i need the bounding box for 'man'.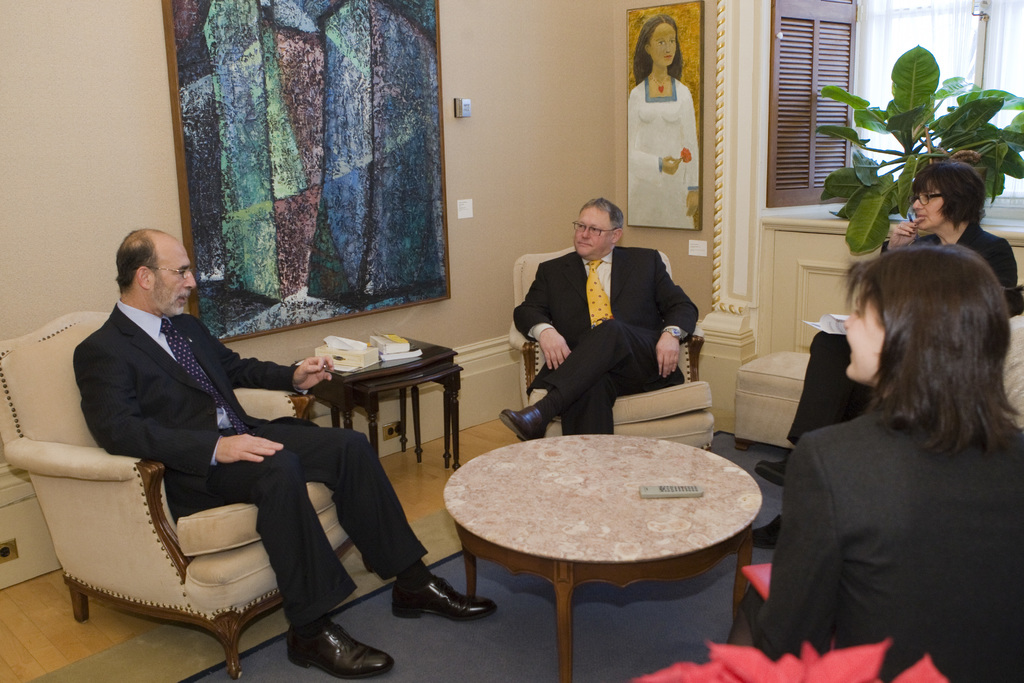
Here it is: bbox=(499, 194, 701, 434).
